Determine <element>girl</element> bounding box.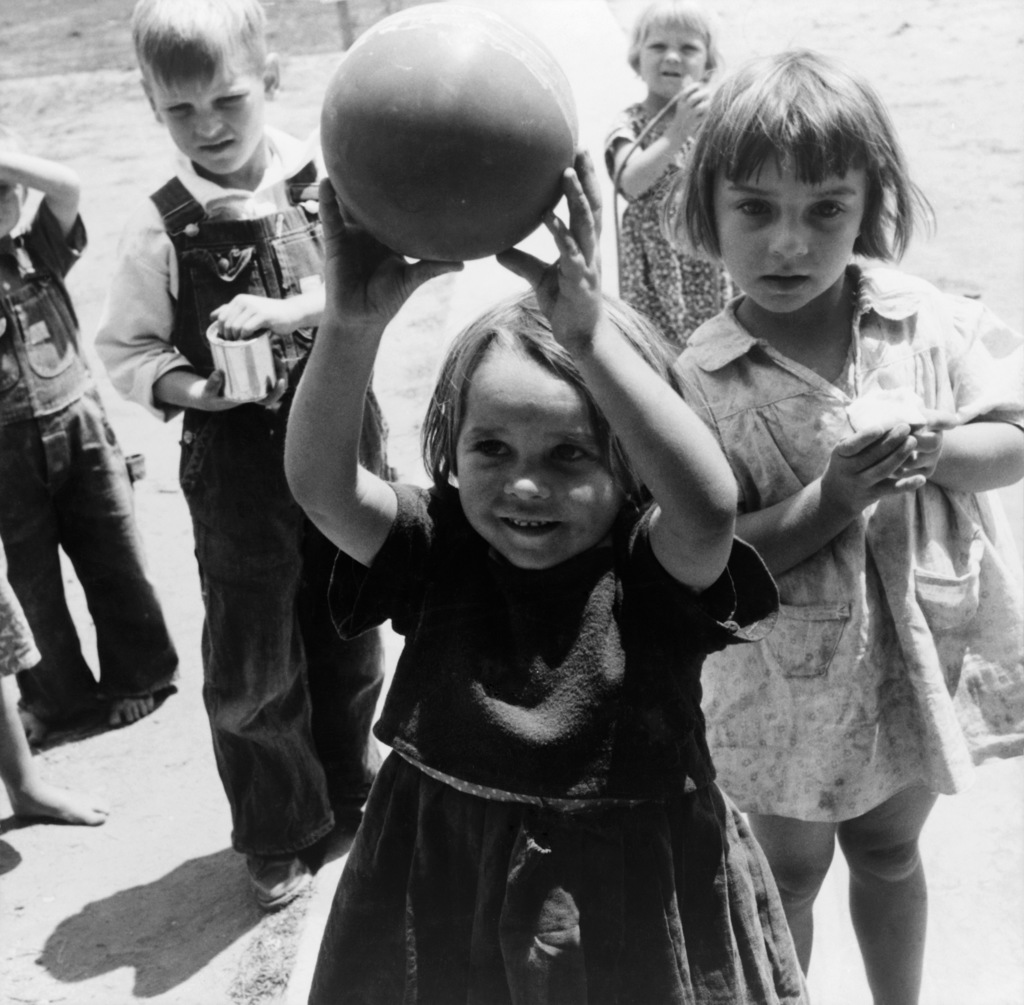
Determined: bbox(592, 4, 729, 373).
